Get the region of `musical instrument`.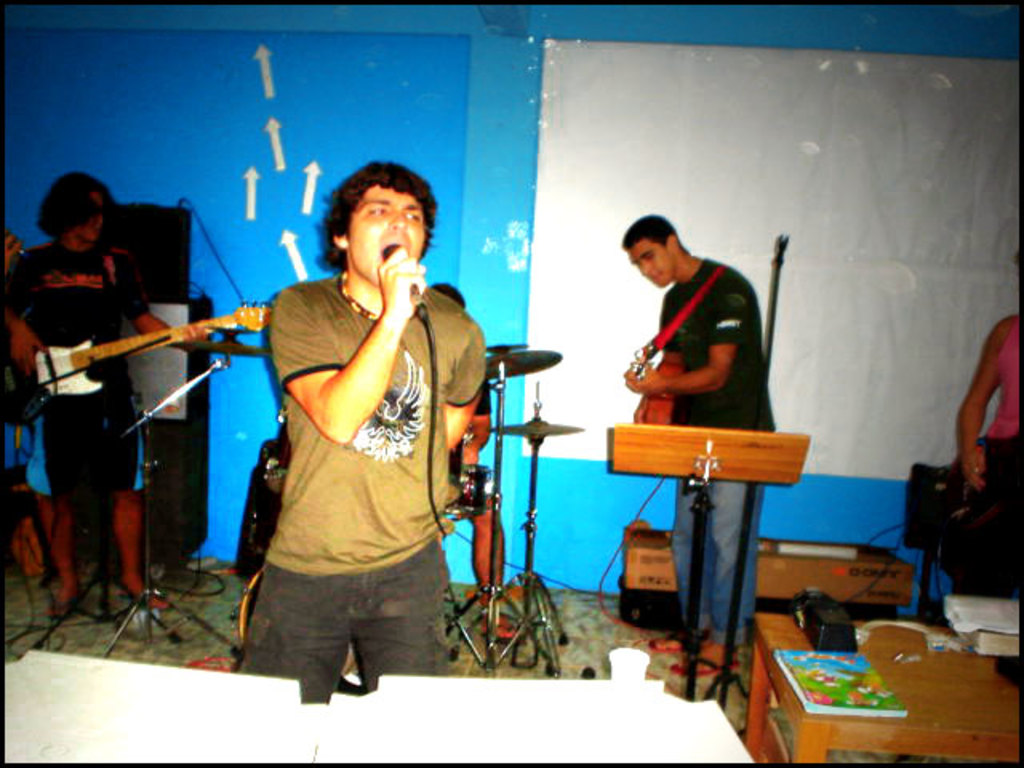
(x1=606, y1=256, x2=715, y2=451).
